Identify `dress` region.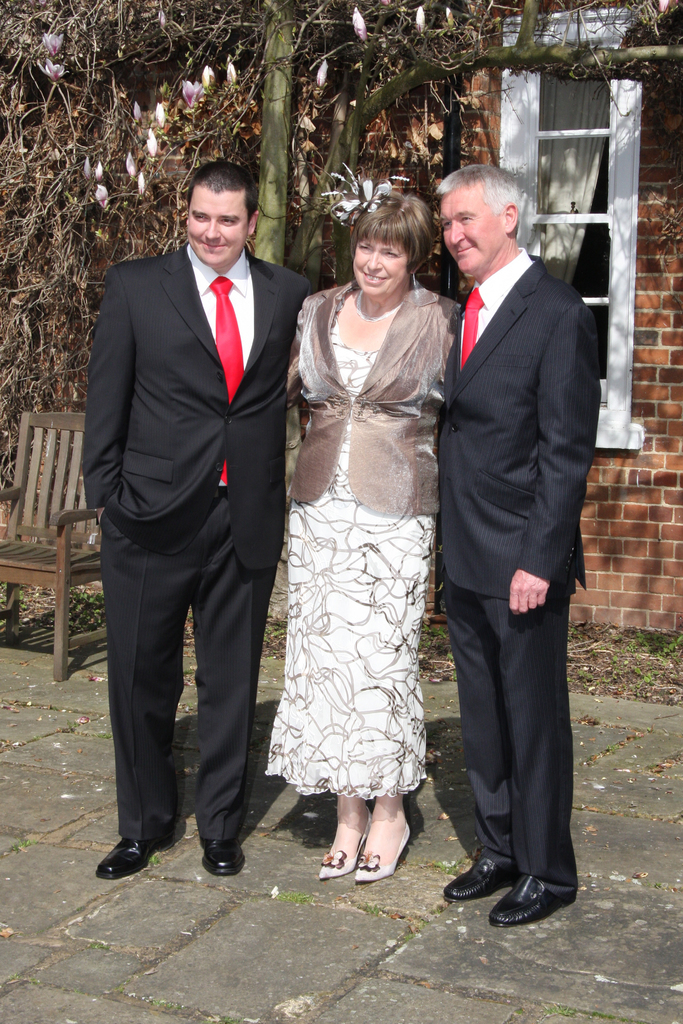
Region: 262, 317, 436, 795.
